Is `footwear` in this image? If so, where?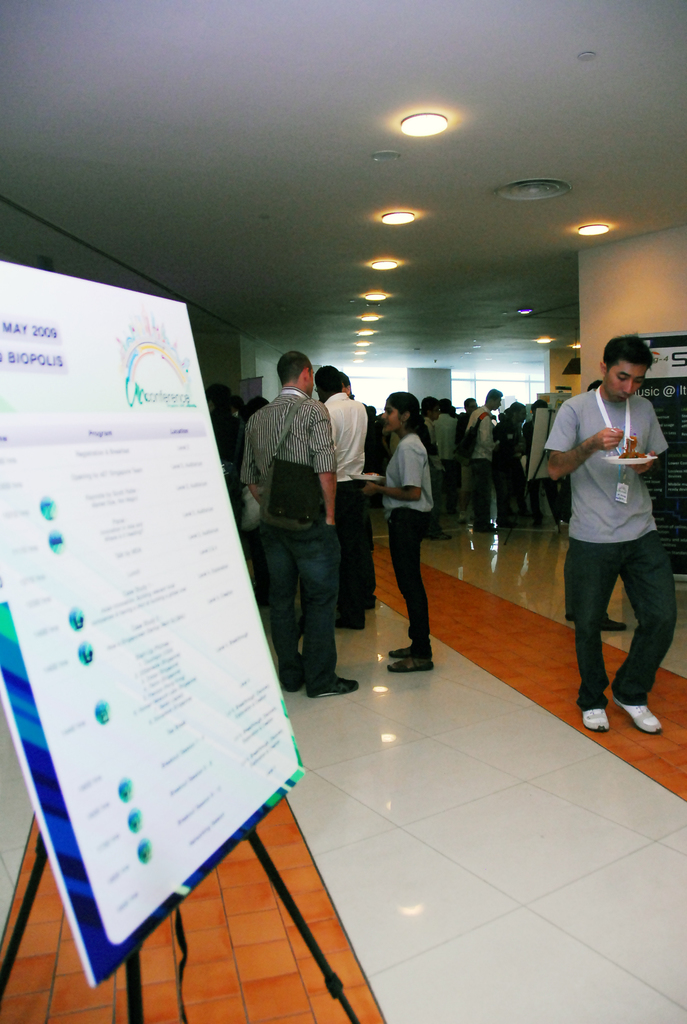
Yes, at [604,614,625,632].
